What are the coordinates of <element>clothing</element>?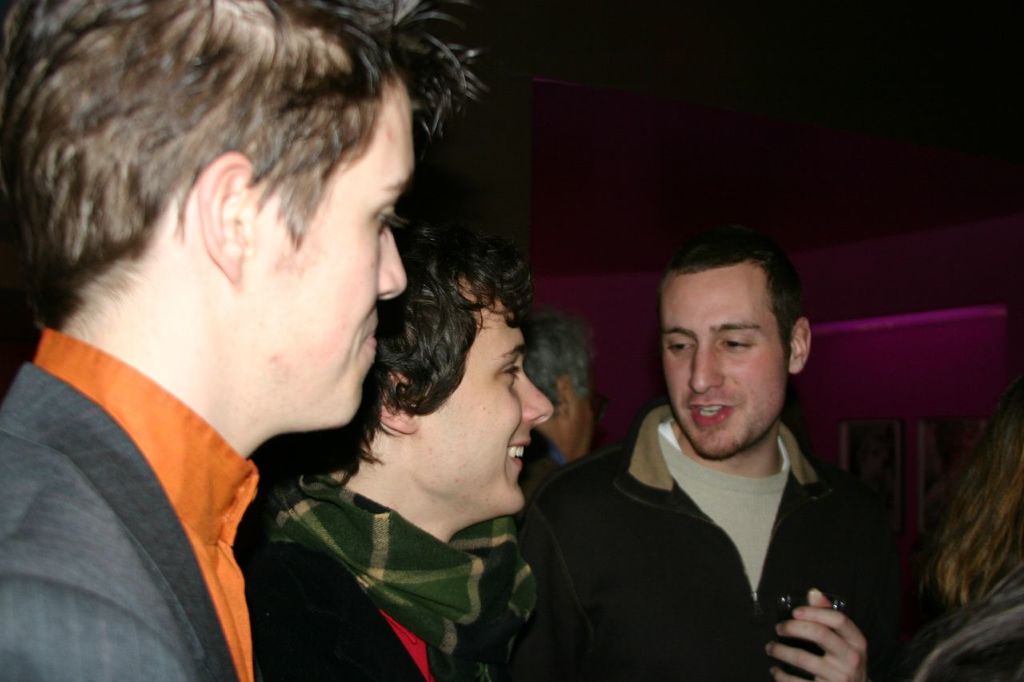
{"x1": 510, "y1": 428, "x2": 569, "y2": 536}.
